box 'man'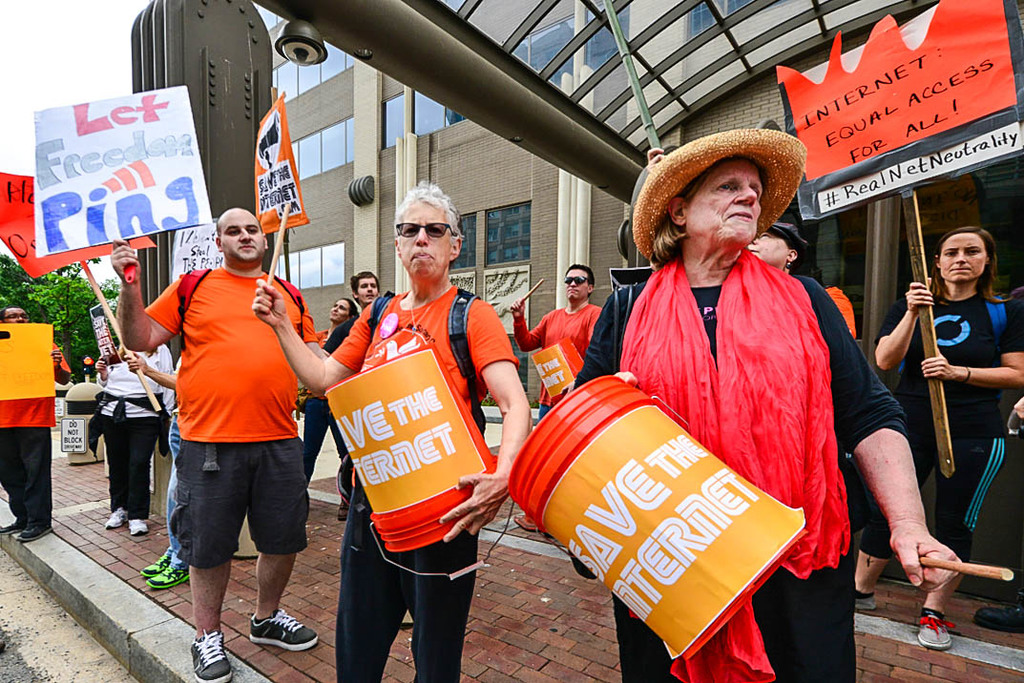
[x1=348, y1=268, x2=381, y2=310]
